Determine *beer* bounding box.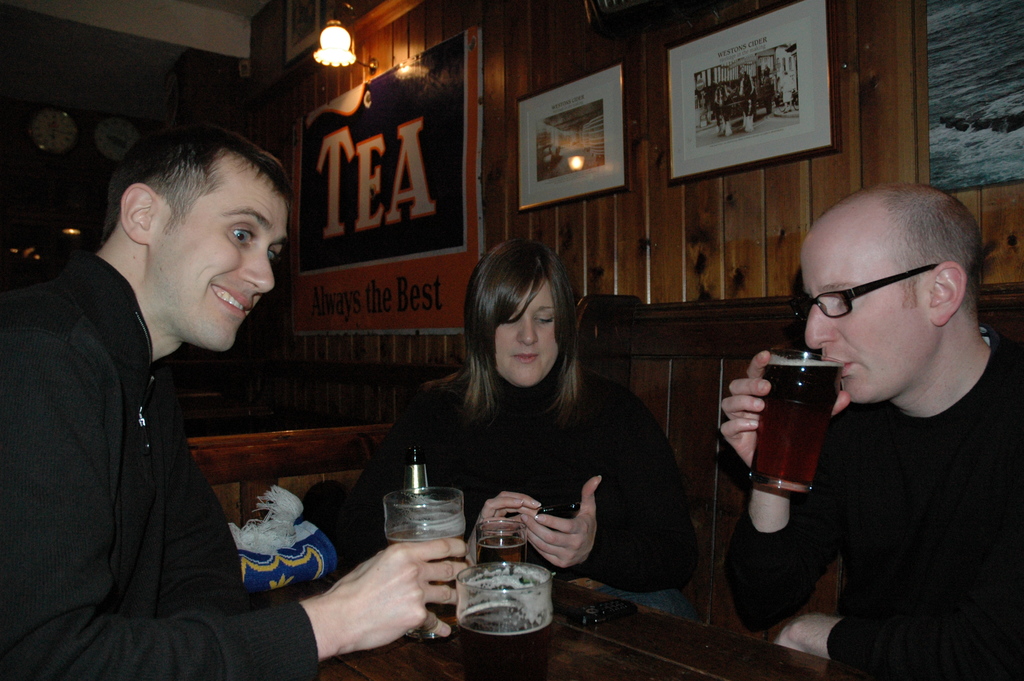
Determined: crop(476, 528, 524, 565).
